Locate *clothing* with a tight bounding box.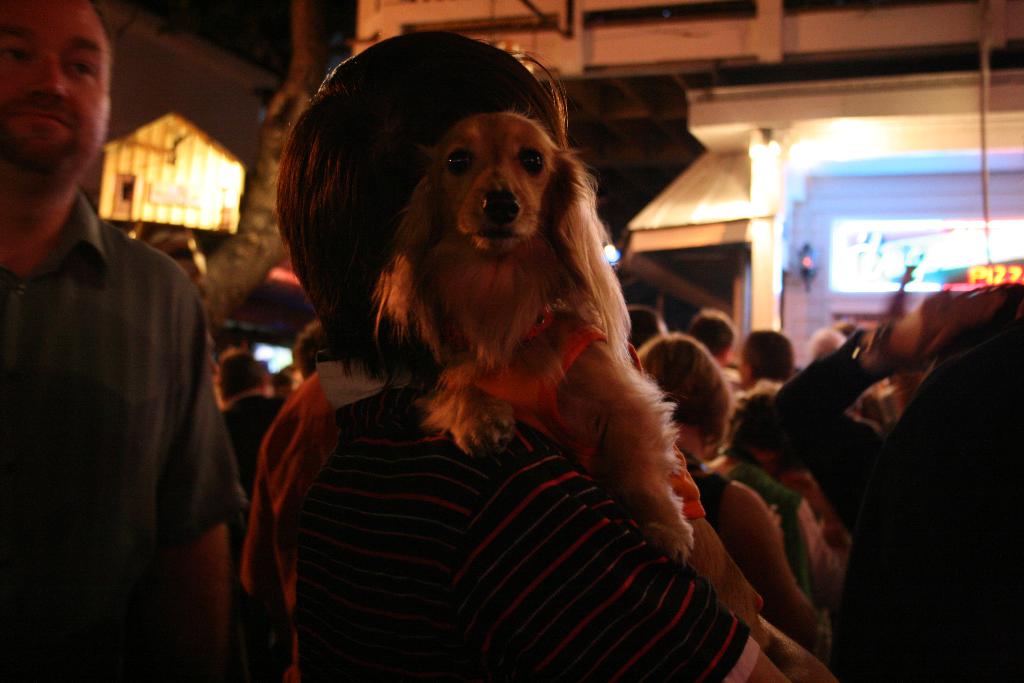
725/379/780/450.
